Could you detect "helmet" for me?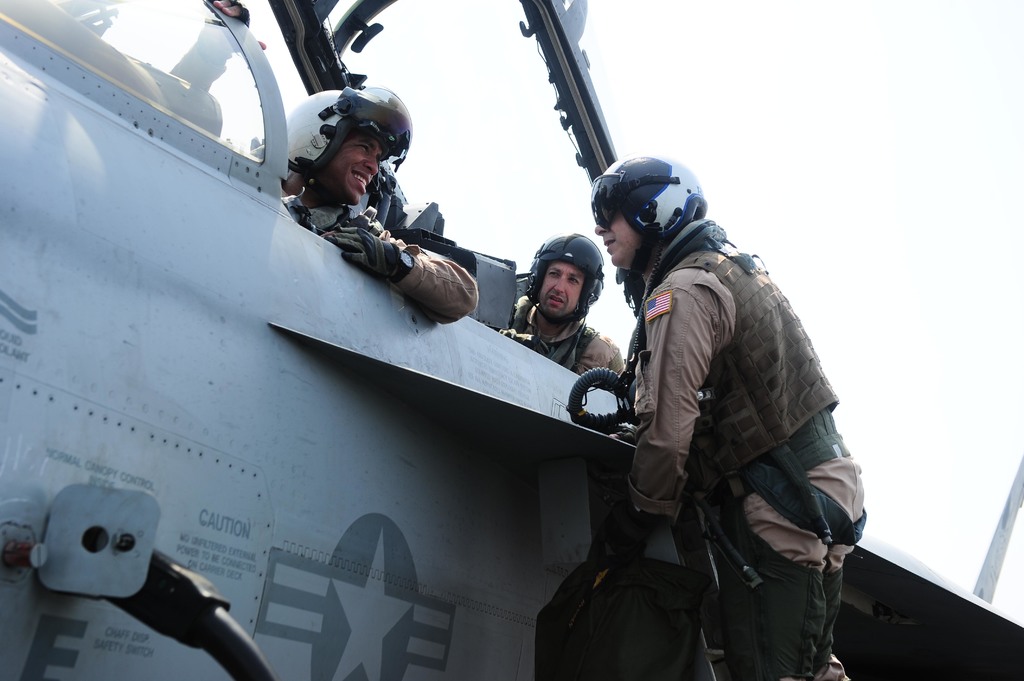
Detection result: BBox(285, 83, 413, 179).
